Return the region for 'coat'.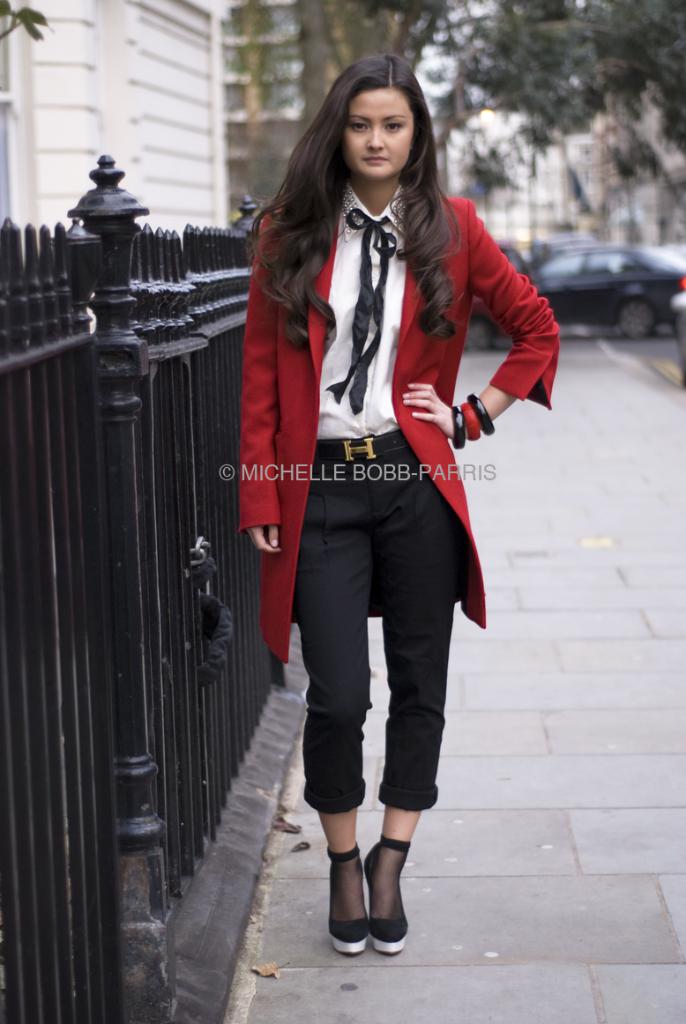
(left=247, top=185, right=558, bottom=674).
